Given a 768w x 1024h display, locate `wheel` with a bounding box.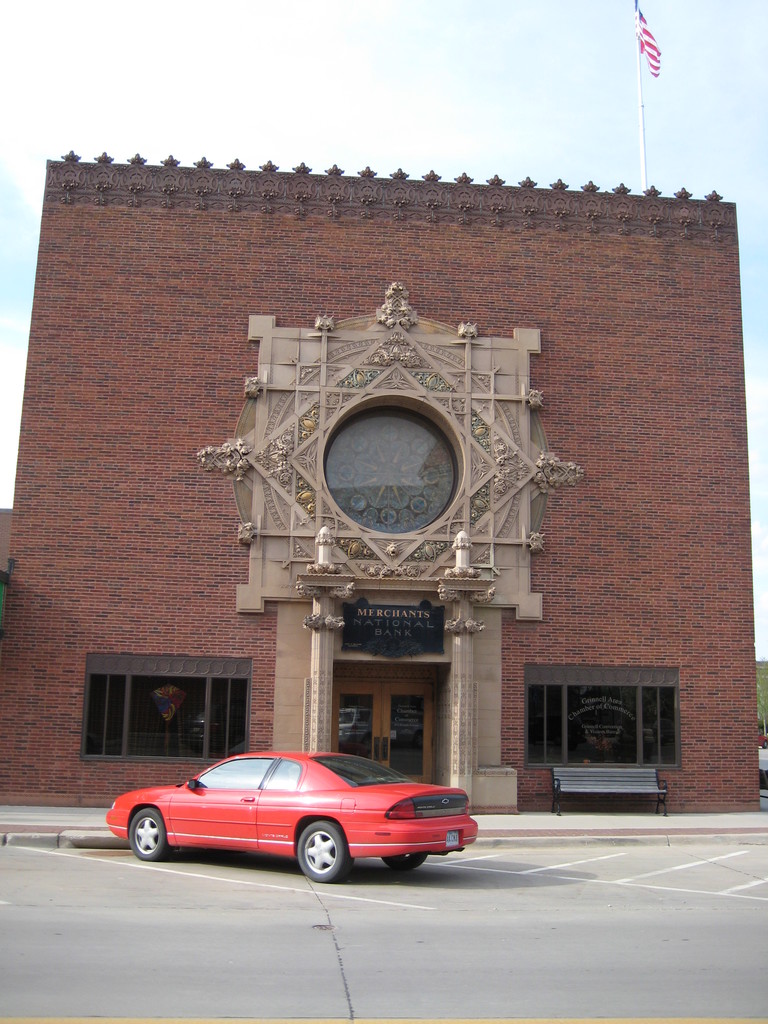
Located: left=278, top=826, right=363, bottom=883.
